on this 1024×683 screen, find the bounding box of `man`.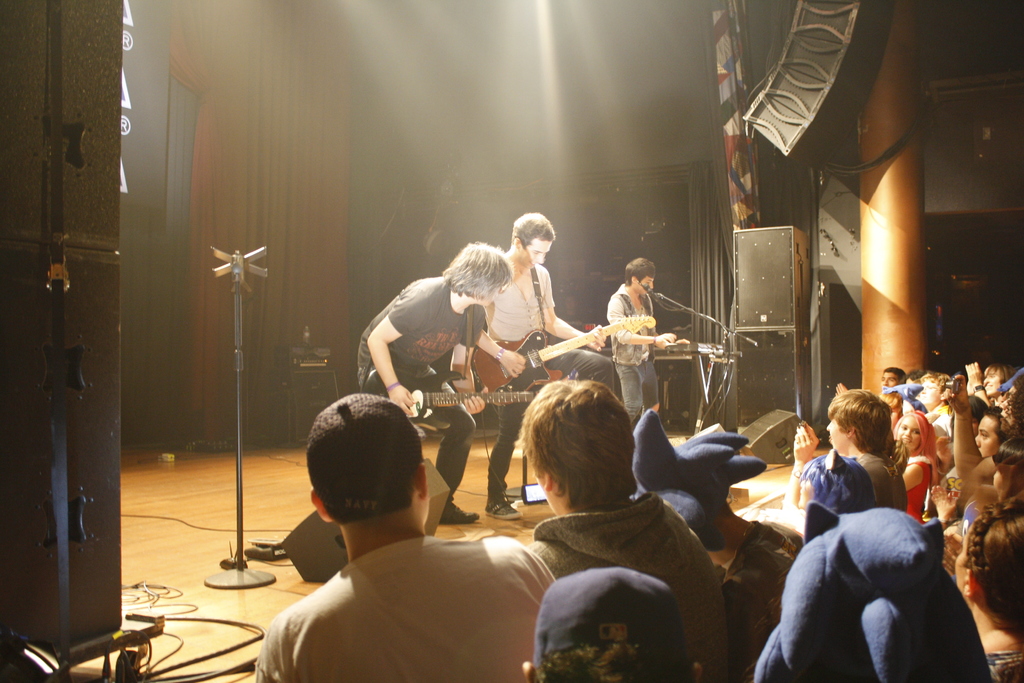
Bounding box: (x1=238, y1=393, x2=570, y2=676).
